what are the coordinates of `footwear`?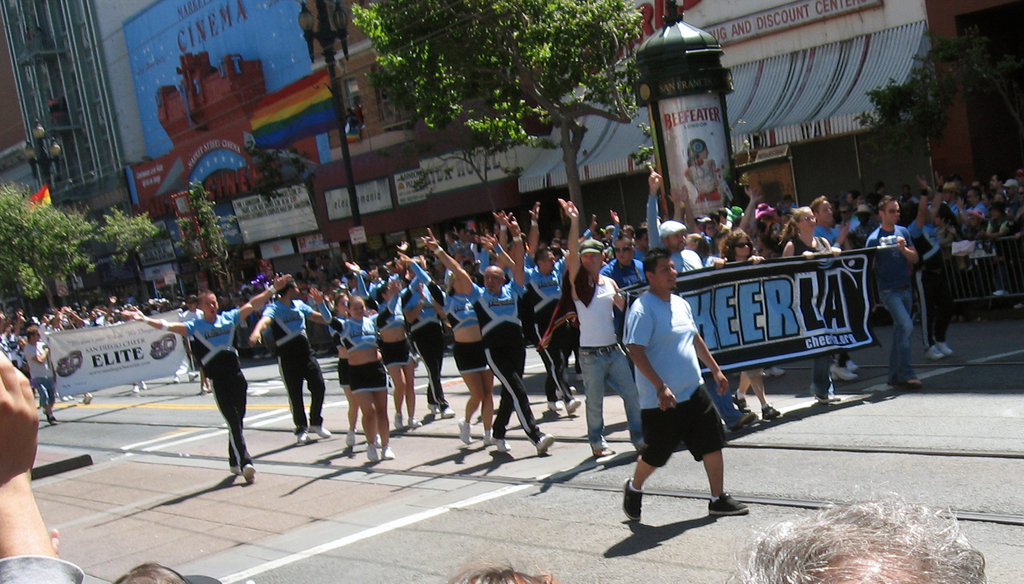
l=707, t=487, r=748, b=517.
